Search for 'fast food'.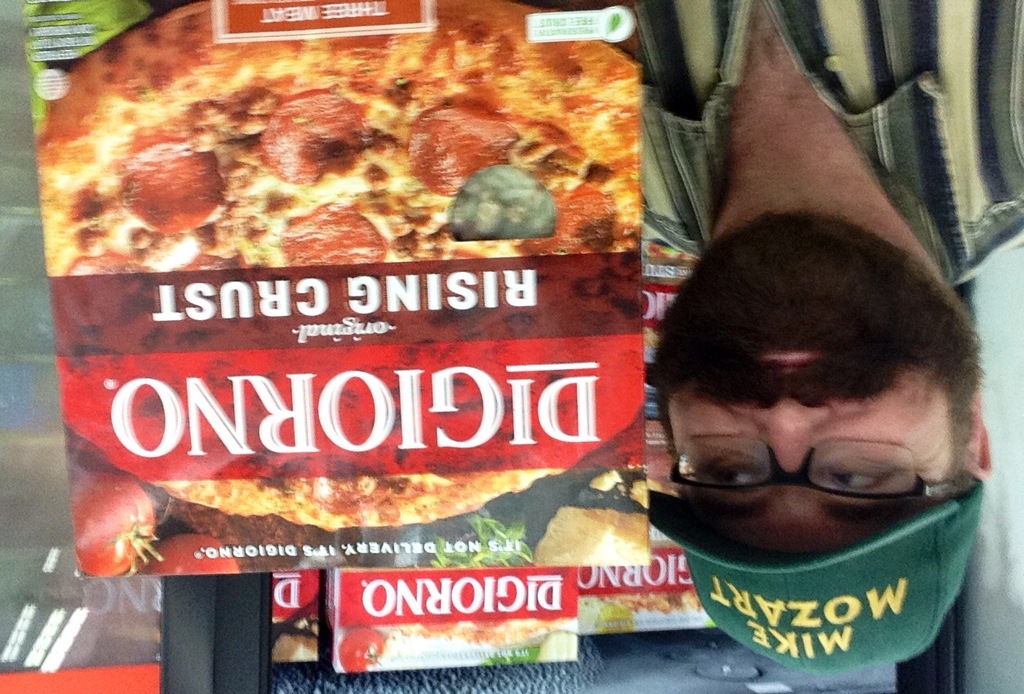
Found at [left=27, top=17, right=690, bottom=557].
